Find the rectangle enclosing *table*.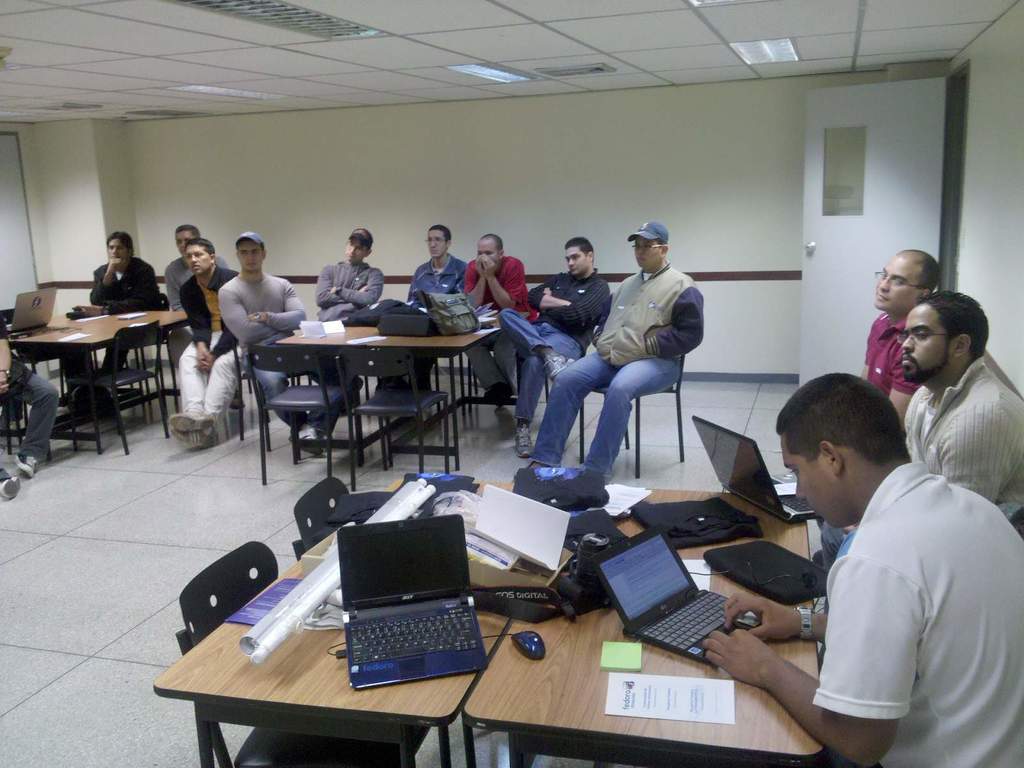
(266,315,505,470).
